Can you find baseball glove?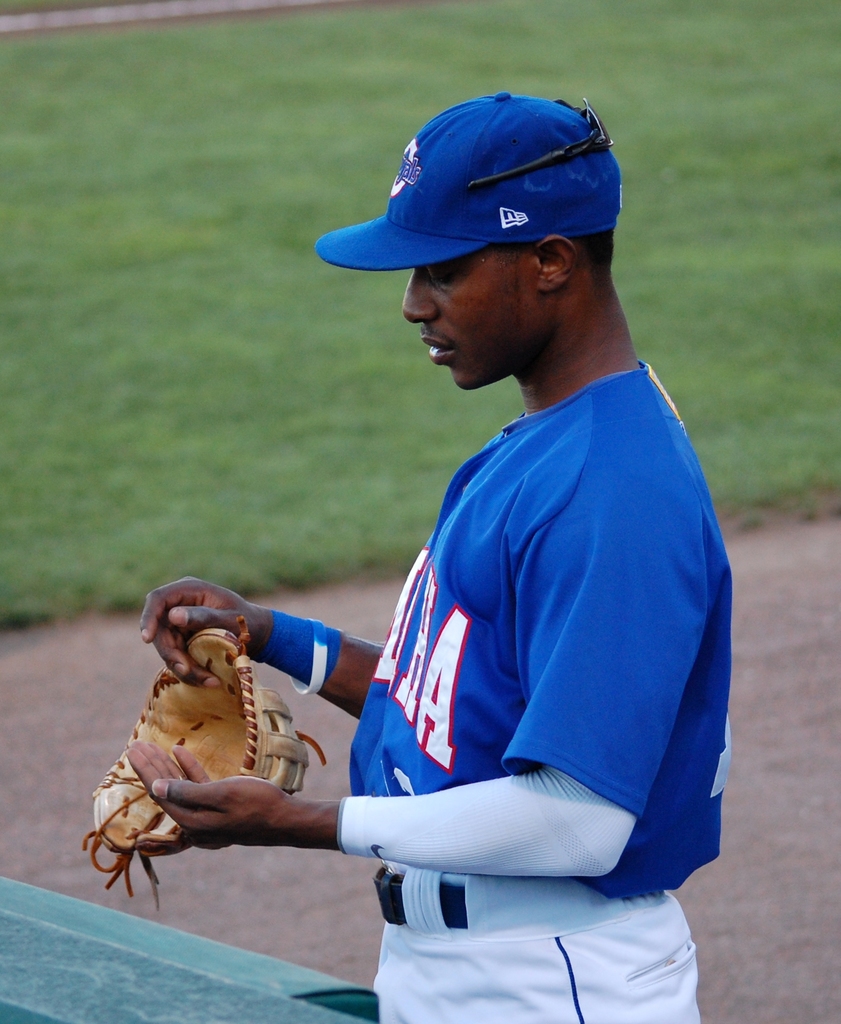
Yes, bounding box: [76,614,330,913].
